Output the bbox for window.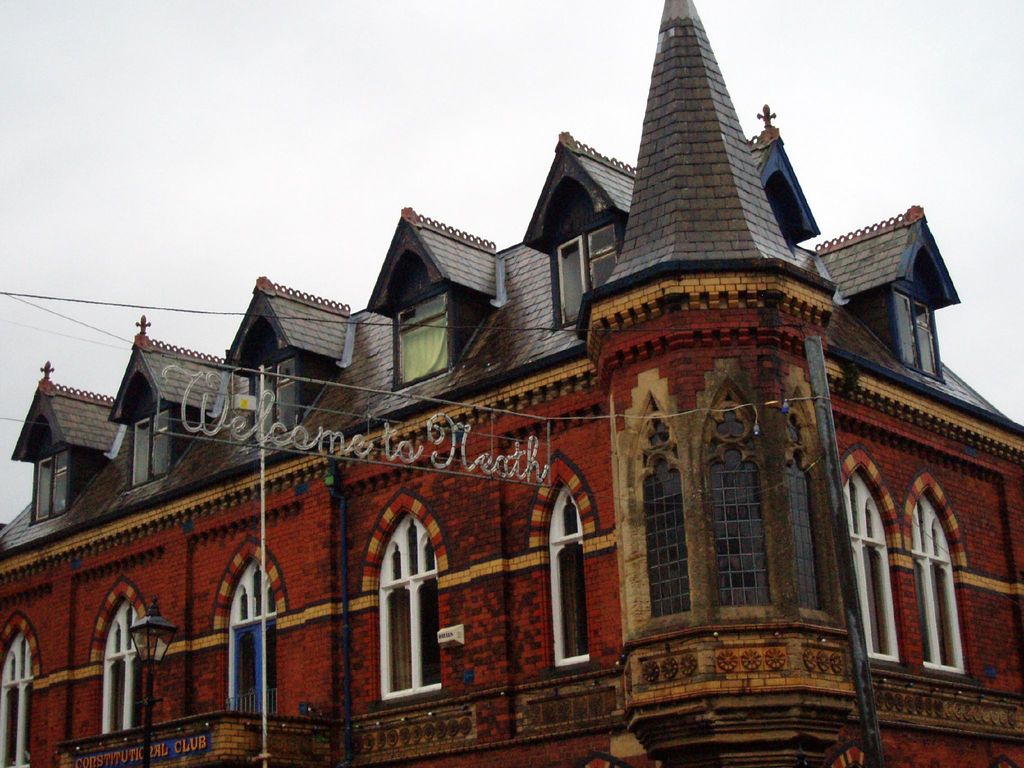
(33, 450, 75, 520).
